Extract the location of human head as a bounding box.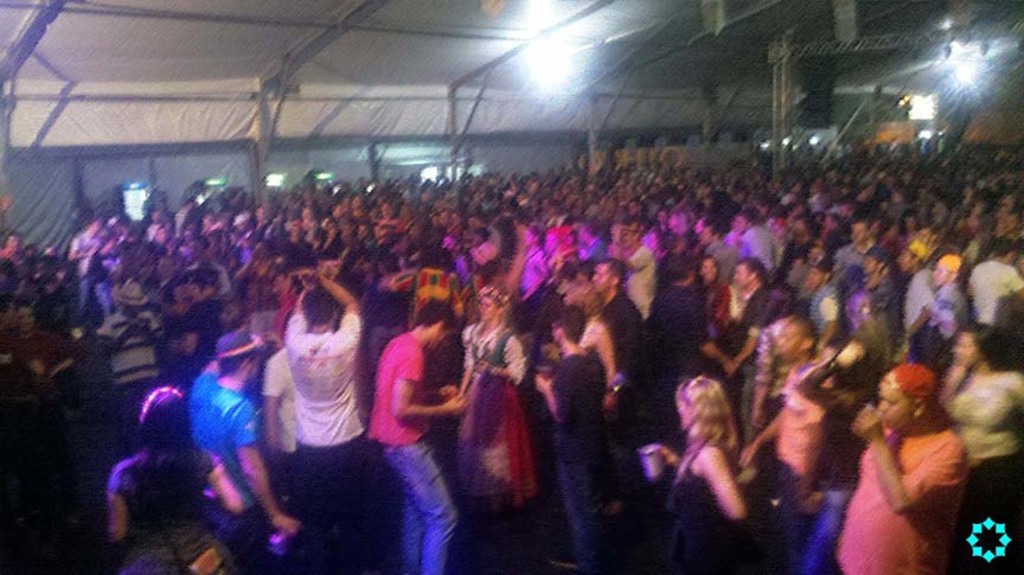
{"x1": 808, "y1": 260, "x2": 833, "y2": 287}.
